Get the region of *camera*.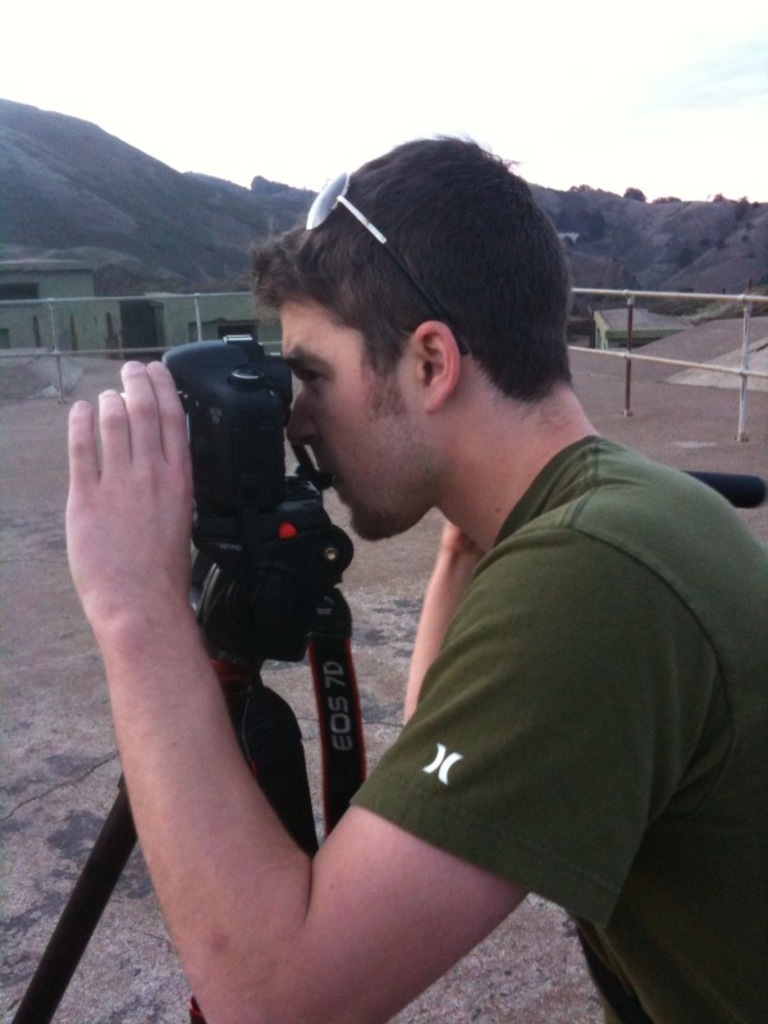
[118,302,353,631].
